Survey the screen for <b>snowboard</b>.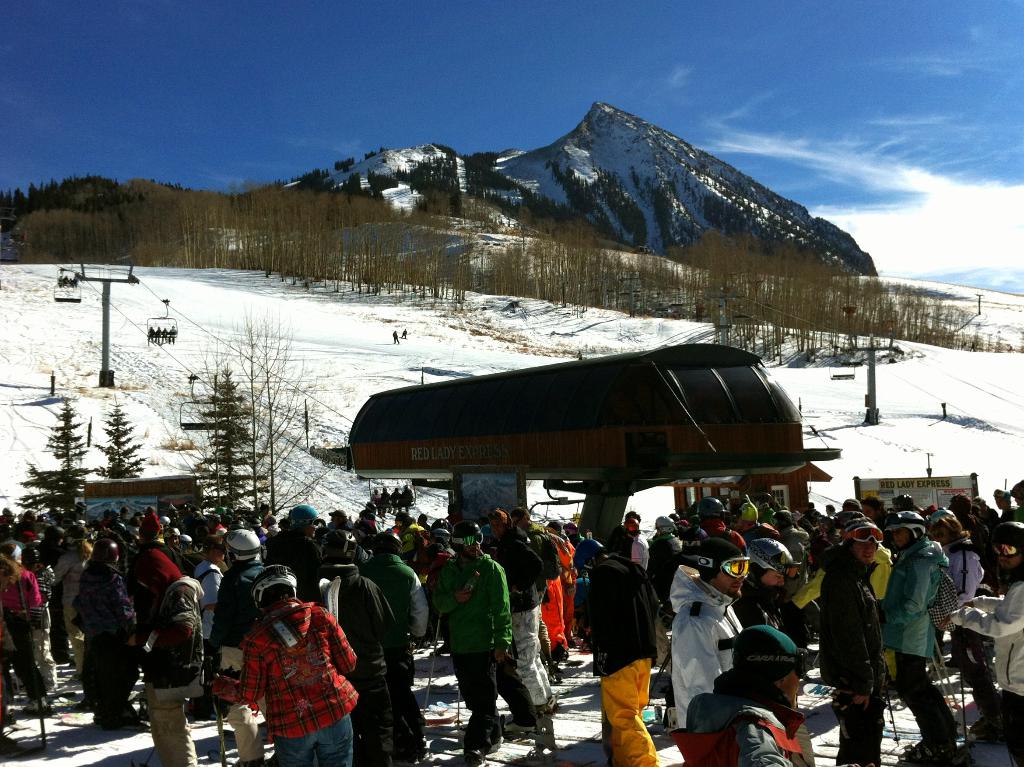
Survey found: [207, 750, 265, 764].
